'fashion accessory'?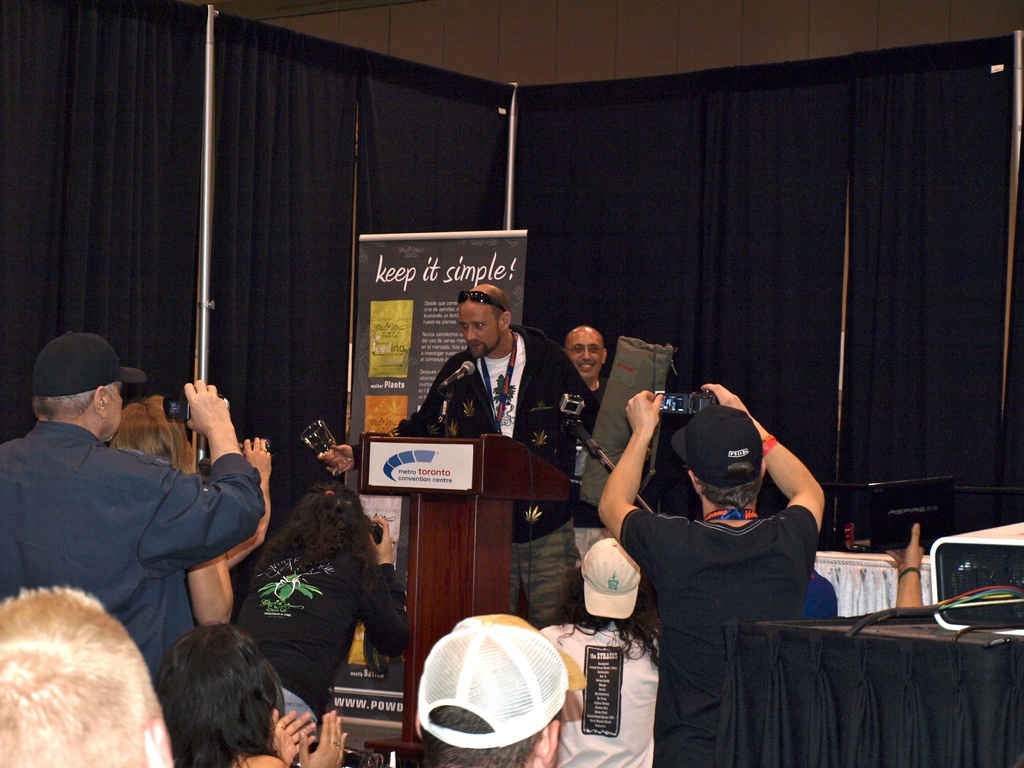
[325,490,333,495]
